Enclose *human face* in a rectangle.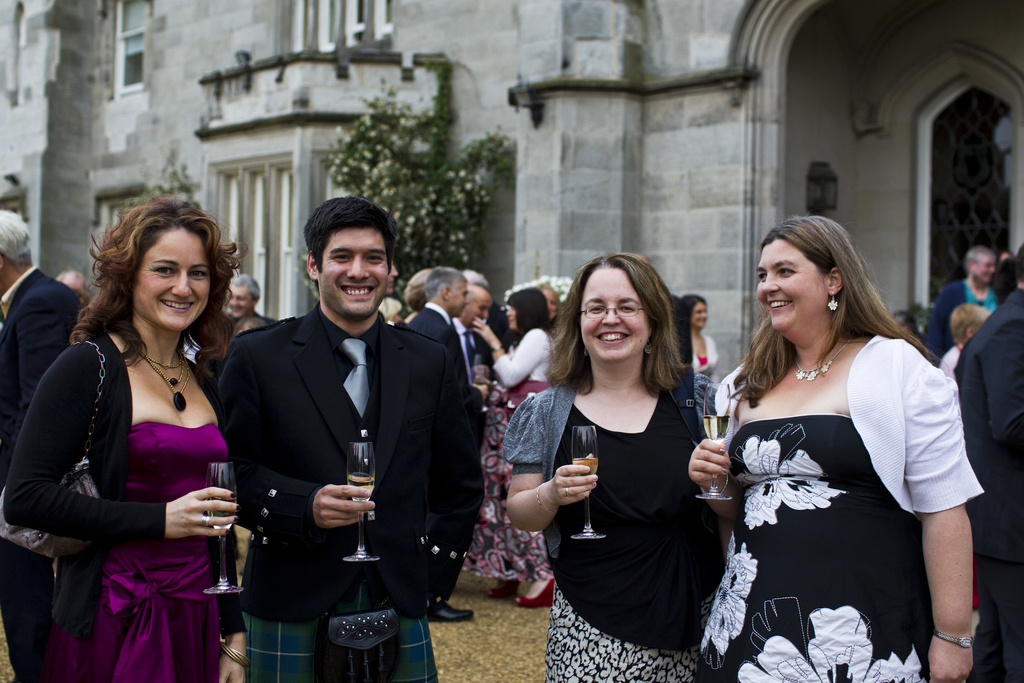
[left=134, top=227, right=212, bottom=330].
